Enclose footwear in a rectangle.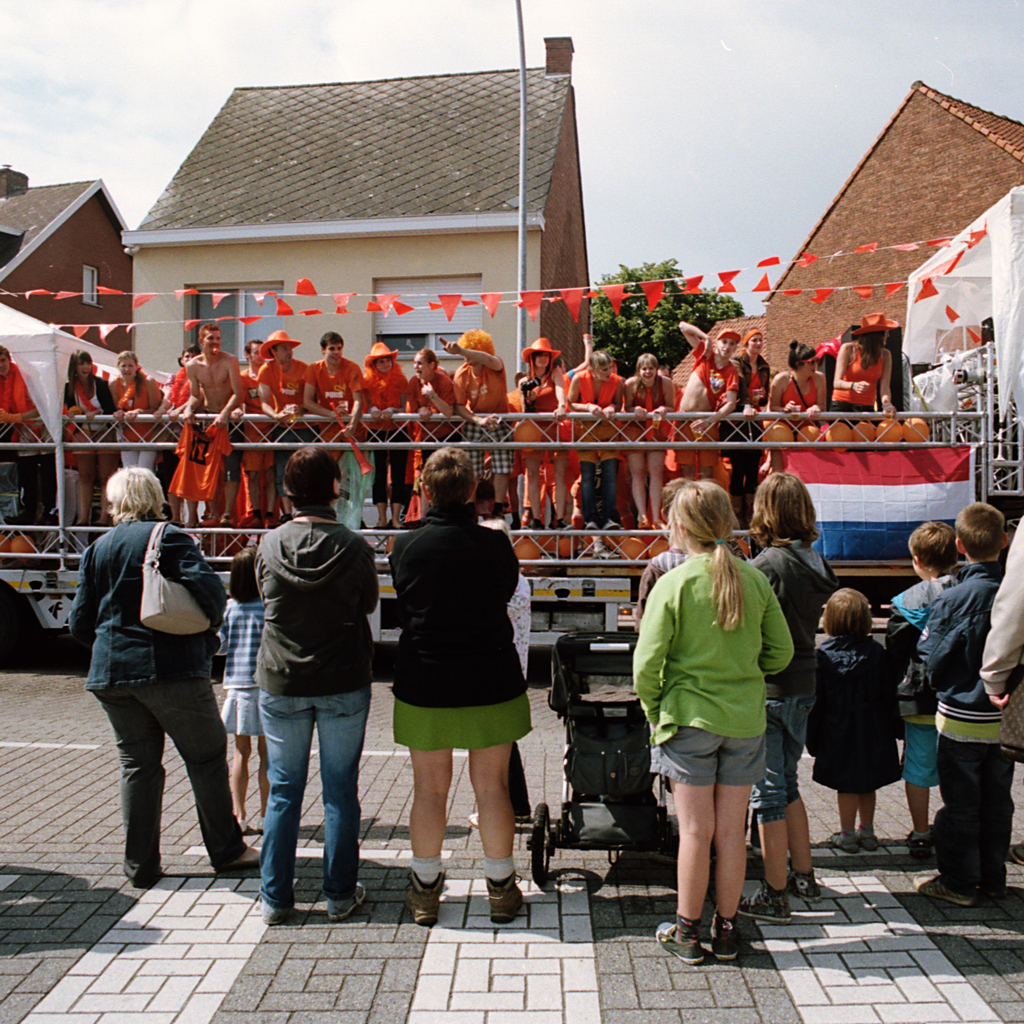
<bbox>860, 826, 881, 847</bbox>.
